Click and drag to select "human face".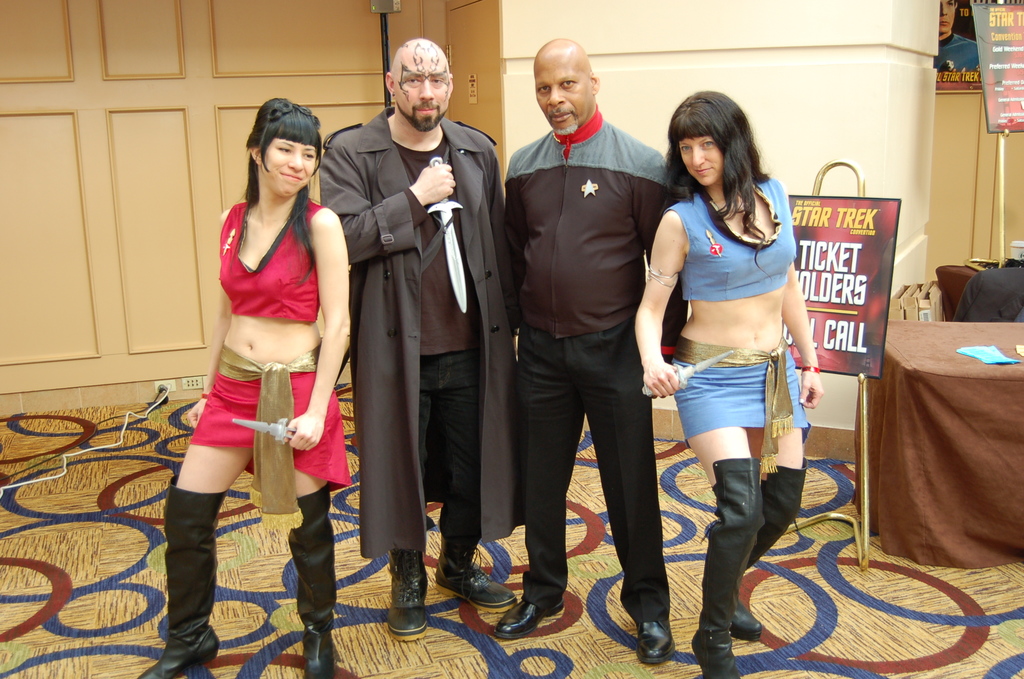
Selection: (left=937, top=0, right=956, bottom=38).
